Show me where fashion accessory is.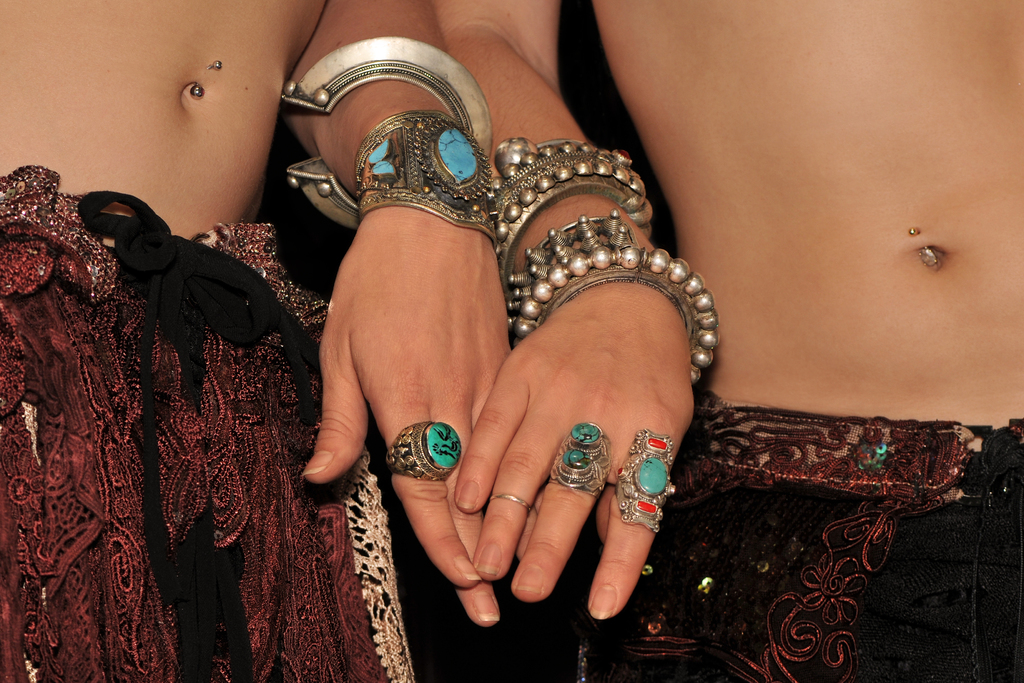
fashion accessory is at <box>280,35,489,238</box>.
